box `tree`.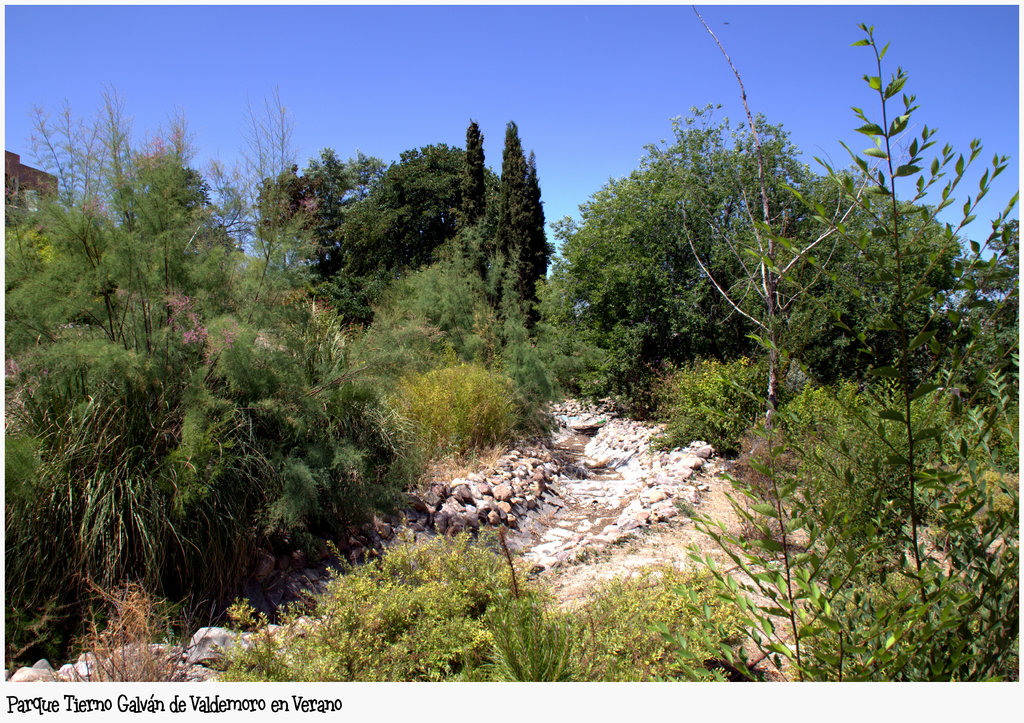
<region>467, 113, 536, 295</region>.
